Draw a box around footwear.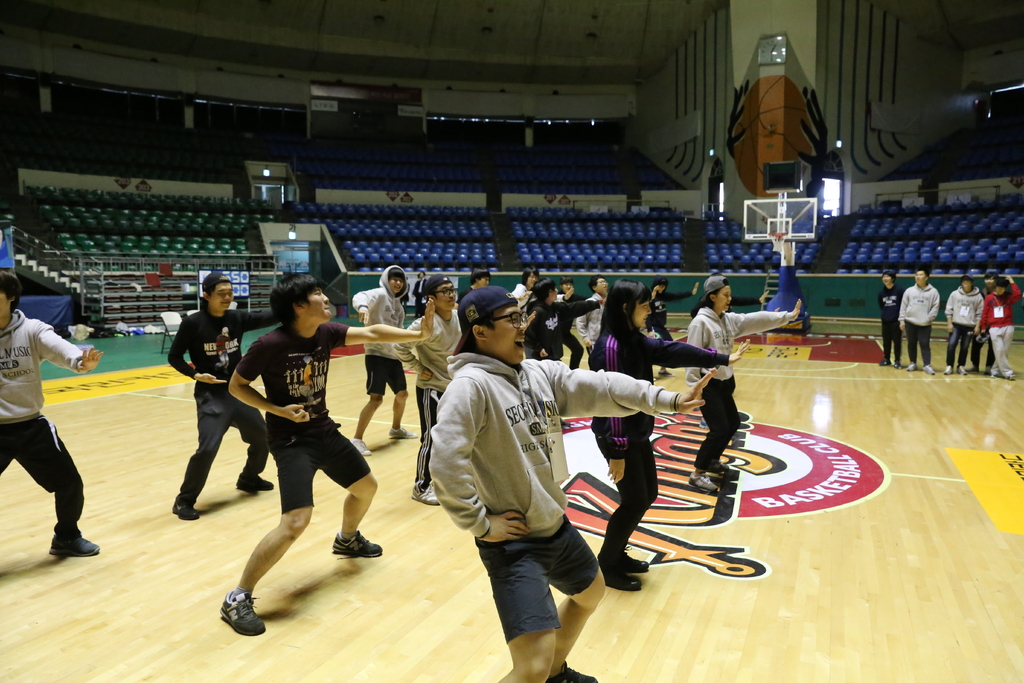
708:456:733:473.
